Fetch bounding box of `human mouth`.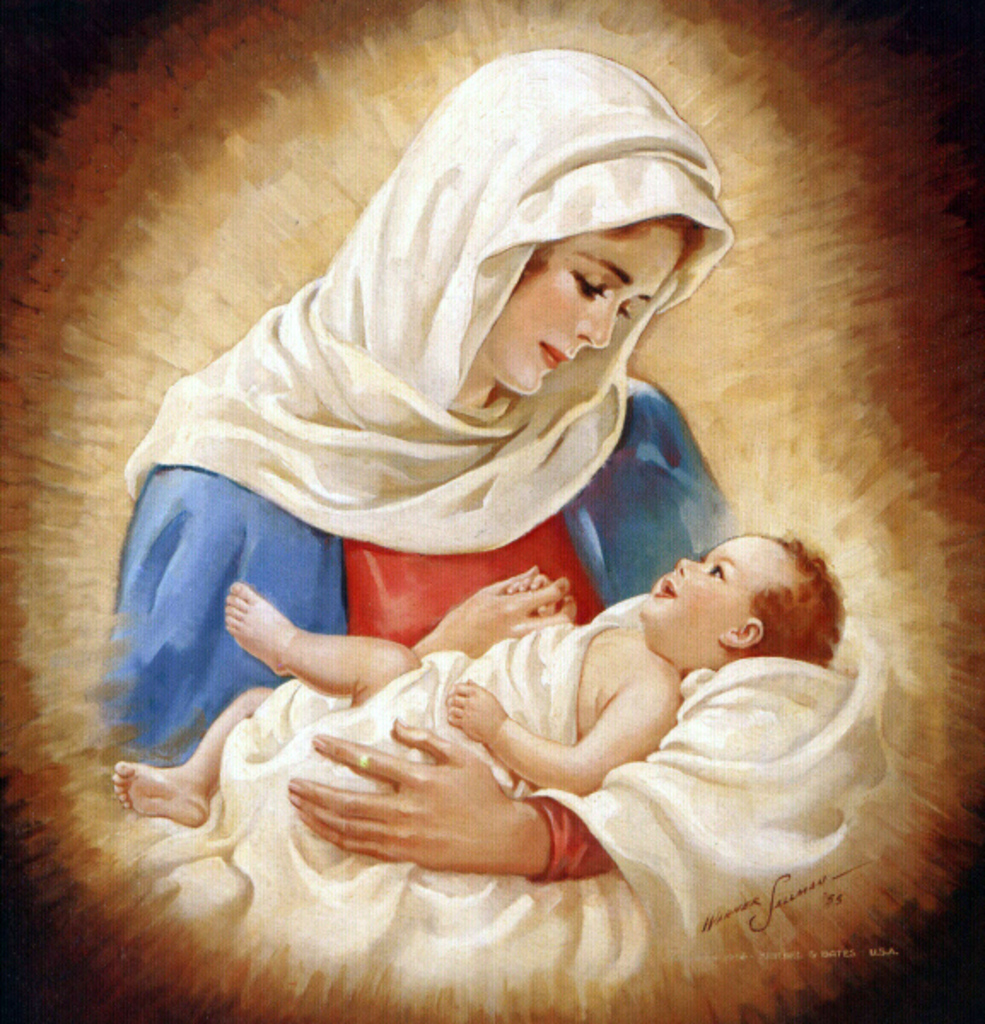
Bbox: pyautogui.locateOnScreen(650, 575, 676, 597).
